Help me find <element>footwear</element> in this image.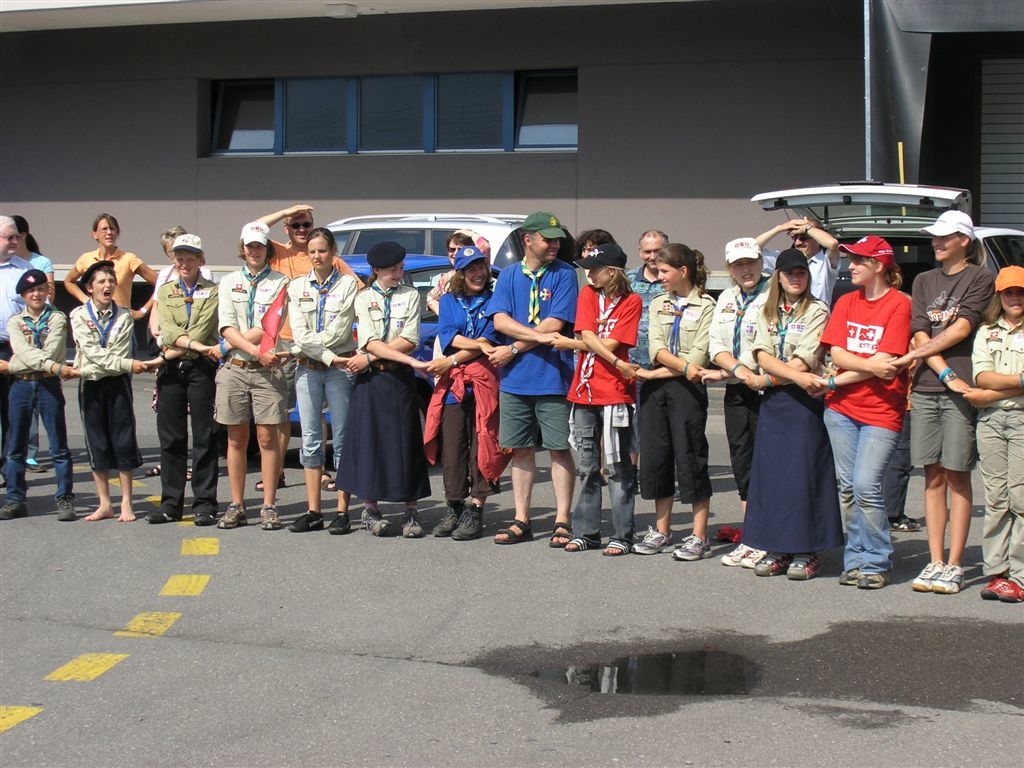
Found it: [left=402, top=509, right=428, bottom=538].
